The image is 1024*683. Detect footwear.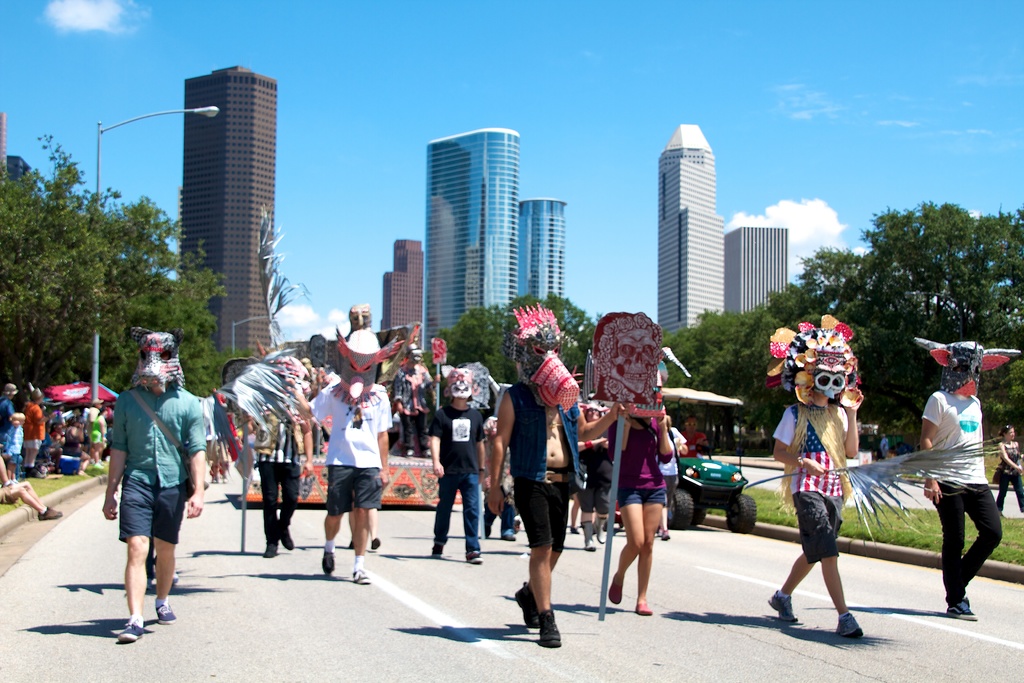
Detection: [x1=467, y1=550, x2=483, y2=564].
